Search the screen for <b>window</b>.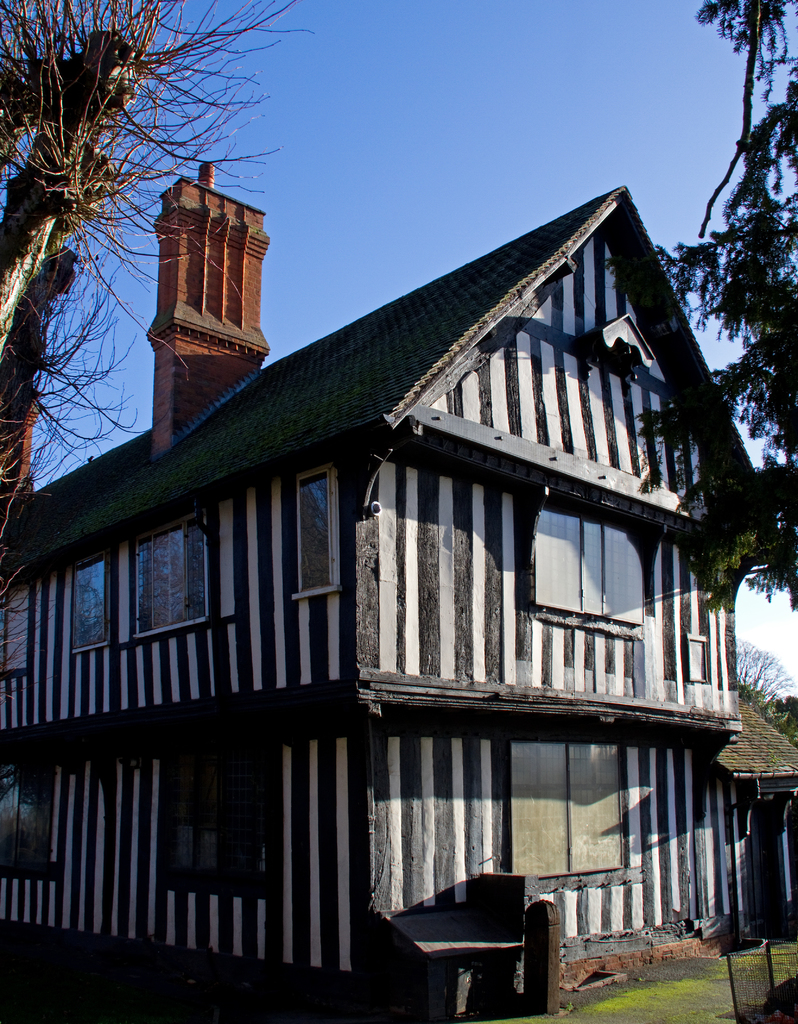
Found at box(0, 762, 56, 881).
